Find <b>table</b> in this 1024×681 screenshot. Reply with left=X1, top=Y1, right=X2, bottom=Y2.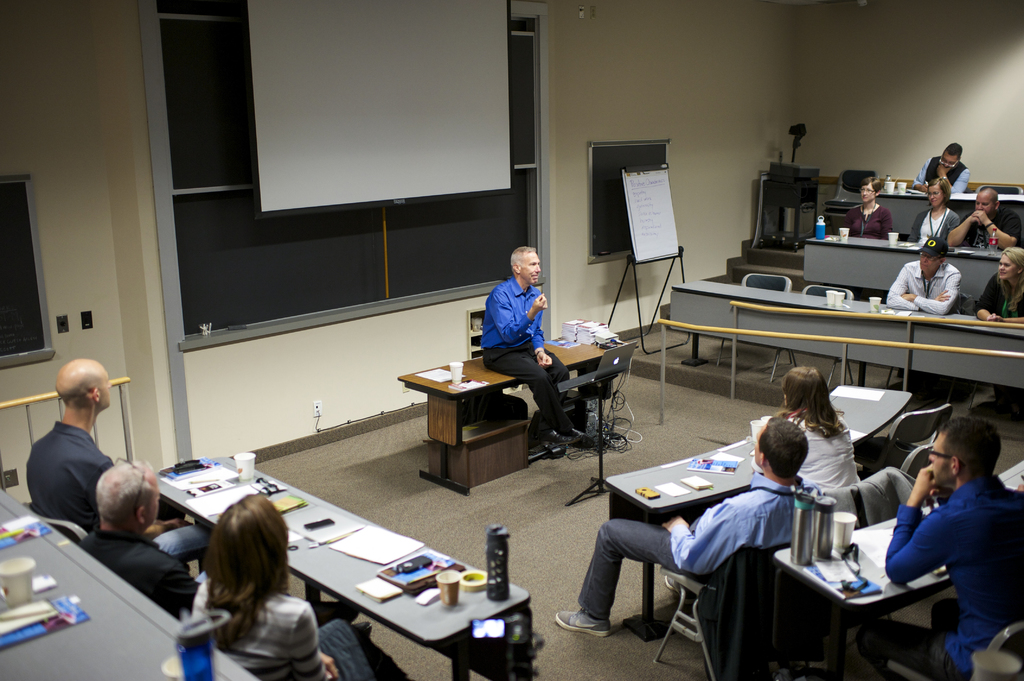
left=803, top=234, right=1015, bottom=307.
